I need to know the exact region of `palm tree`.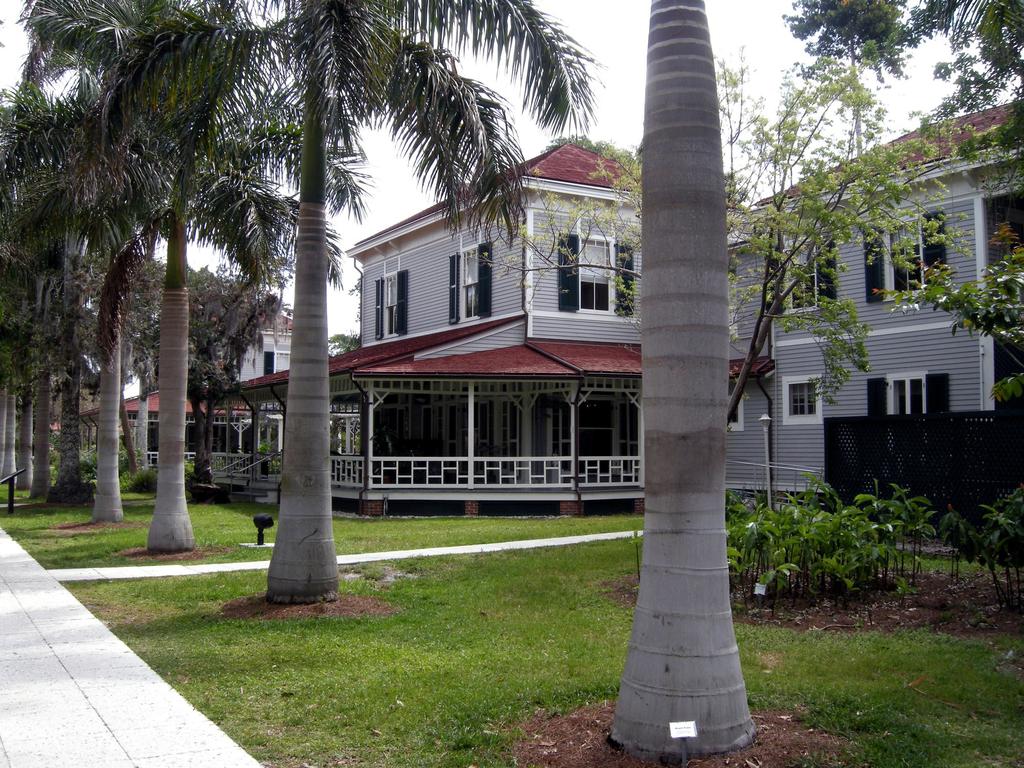
Region: bbox(627, 0, 802, 767).
